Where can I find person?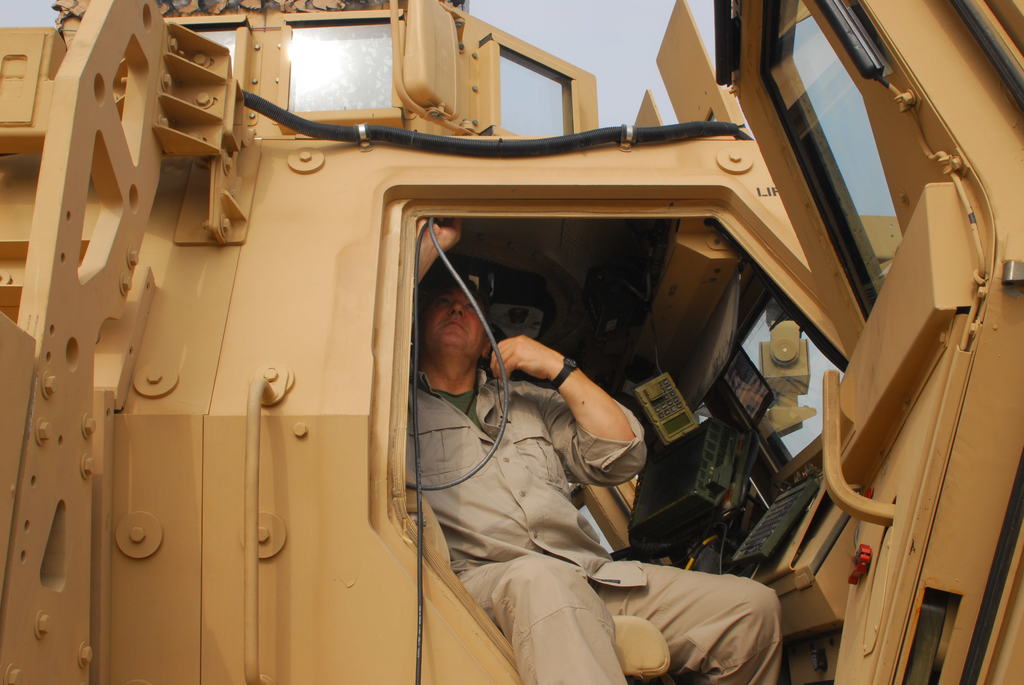
You can find it at 413,212,788,684.
